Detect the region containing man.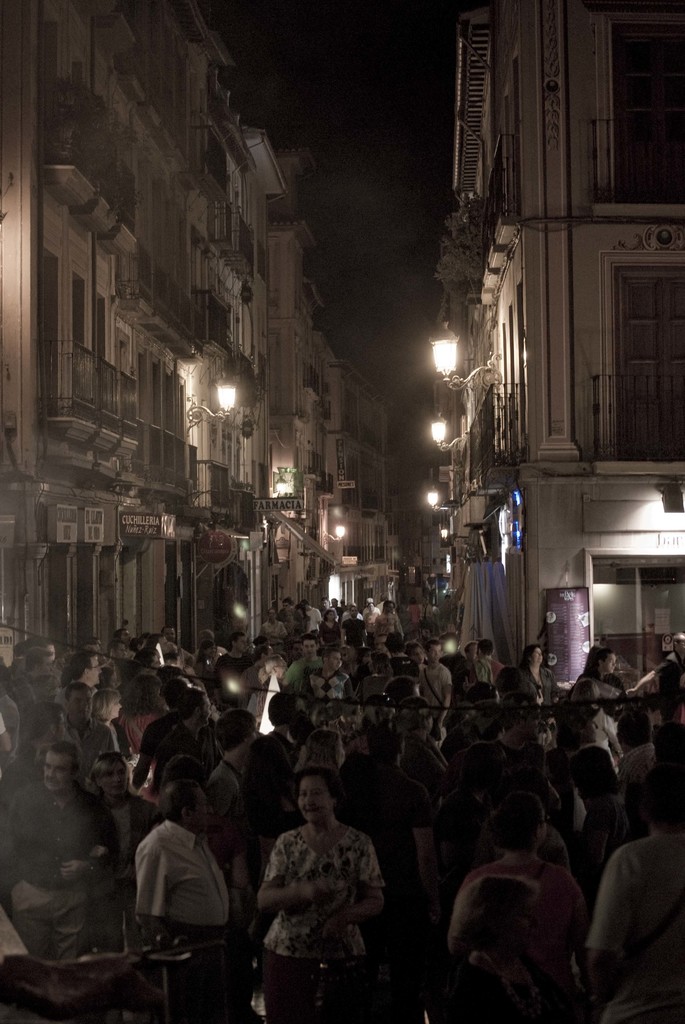
region(346, 608, 360, 645).
